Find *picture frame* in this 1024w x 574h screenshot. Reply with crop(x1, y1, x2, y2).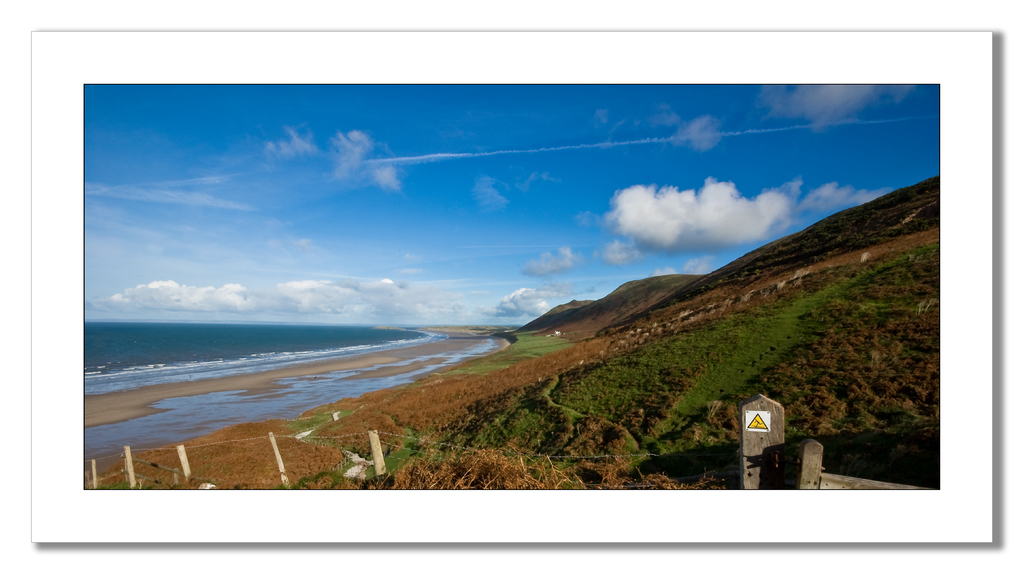
crop(30, 28, 993, 540).
